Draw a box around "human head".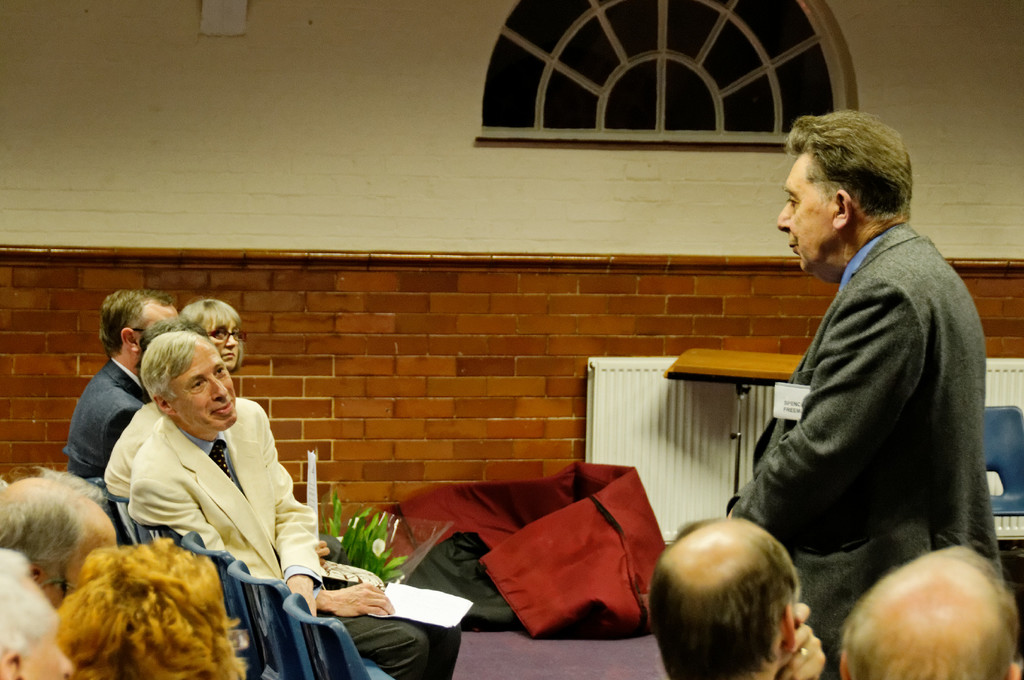
122 293 184 340.
